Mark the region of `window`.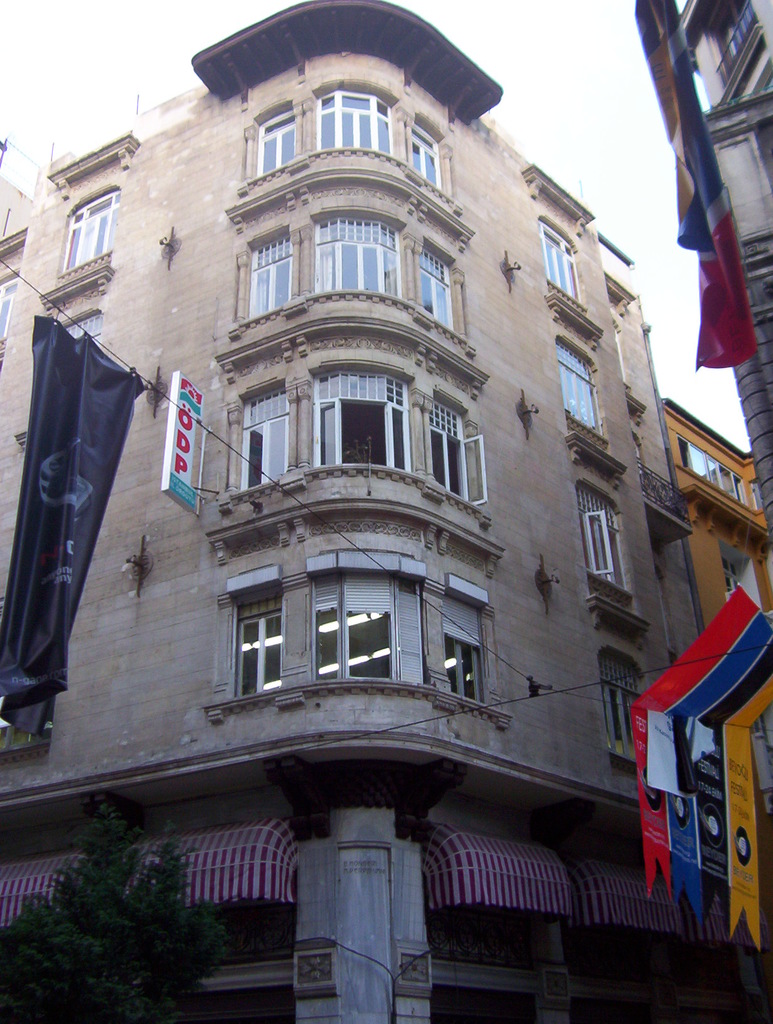
Region: box(235, 594, 281, 698).
